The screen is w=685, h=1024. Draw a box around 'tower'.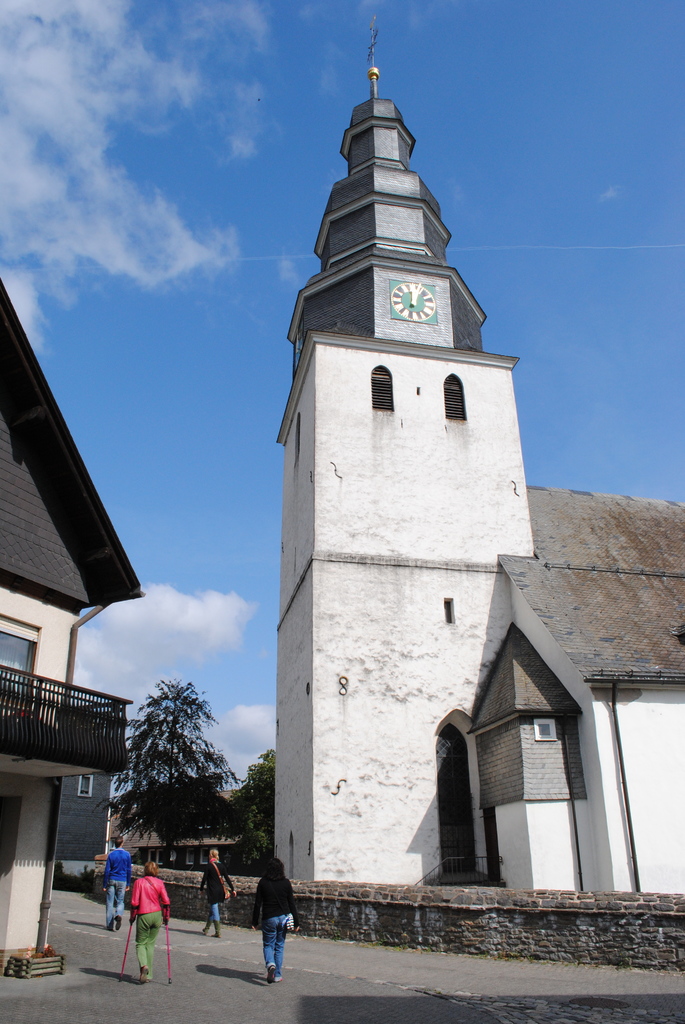
[x1=272, y1=14, x2=539, y2=883].
